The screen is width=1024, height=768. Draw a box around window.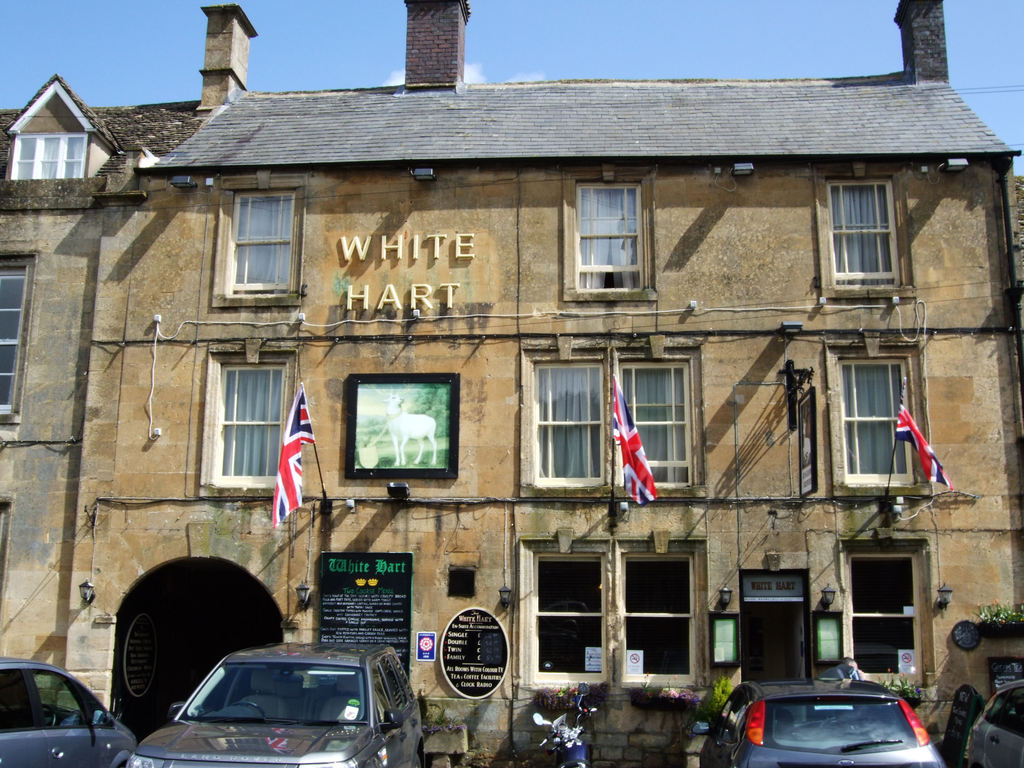
bbox(826, 177, 901, 291).
